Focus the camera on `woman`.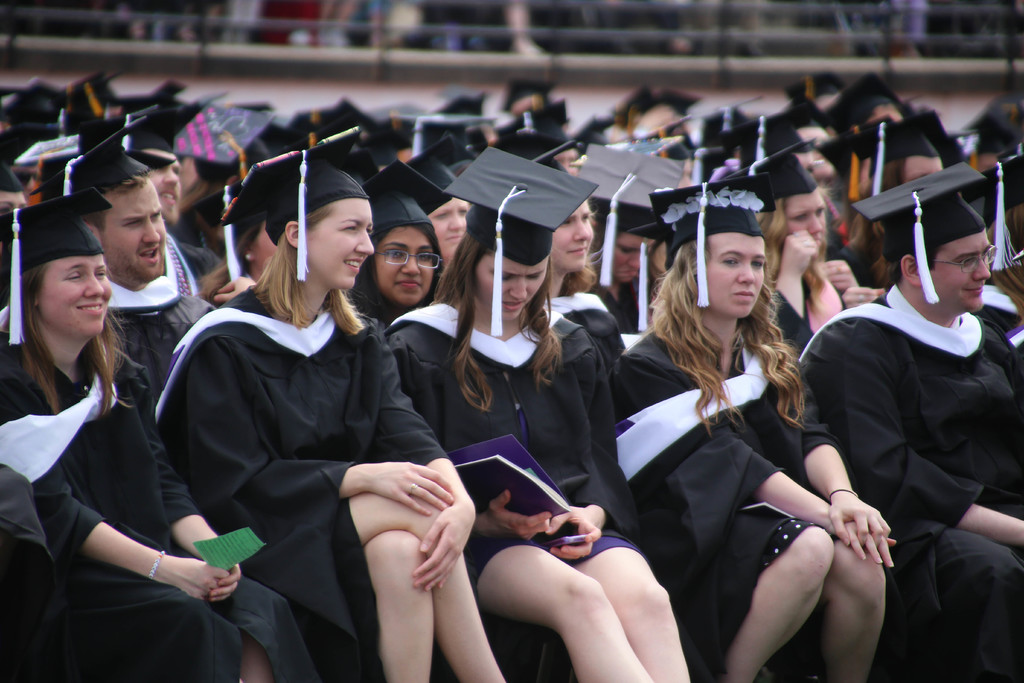
Focus region: 630, 210, 866, 682.
